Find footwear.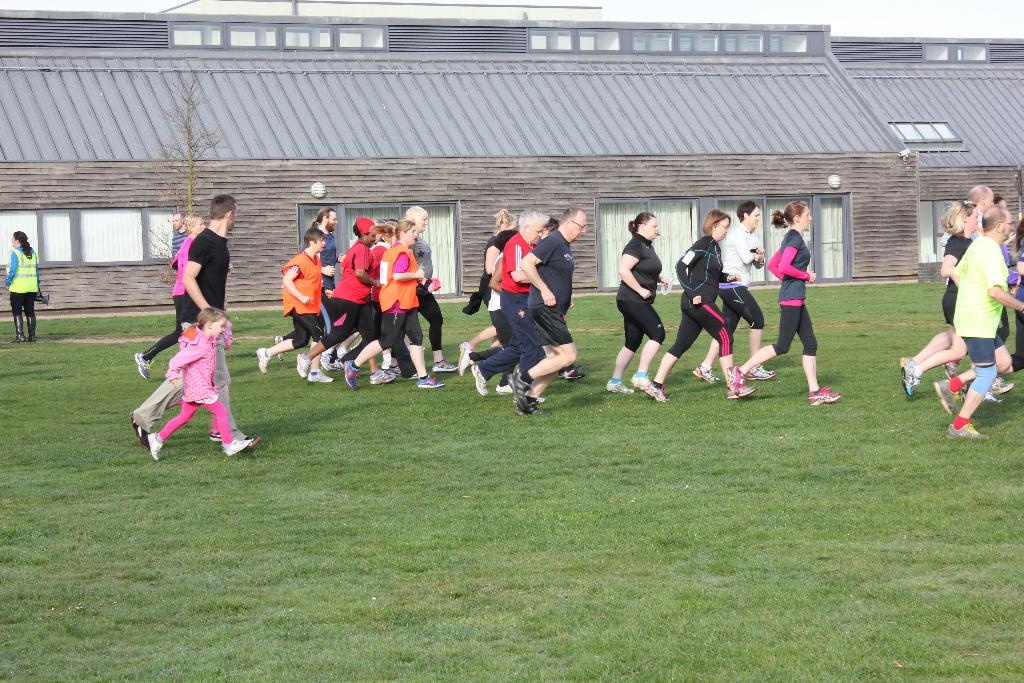
725, 367, 736, 383.
